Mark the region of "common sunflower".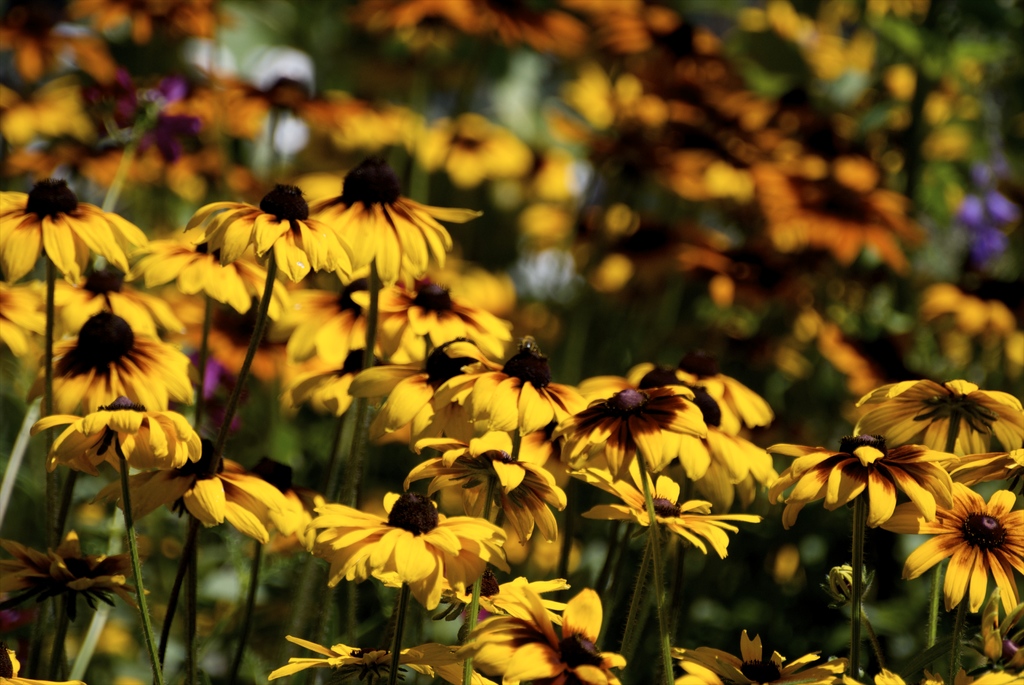
Region: l=485, t=580, r=590, b=684.
